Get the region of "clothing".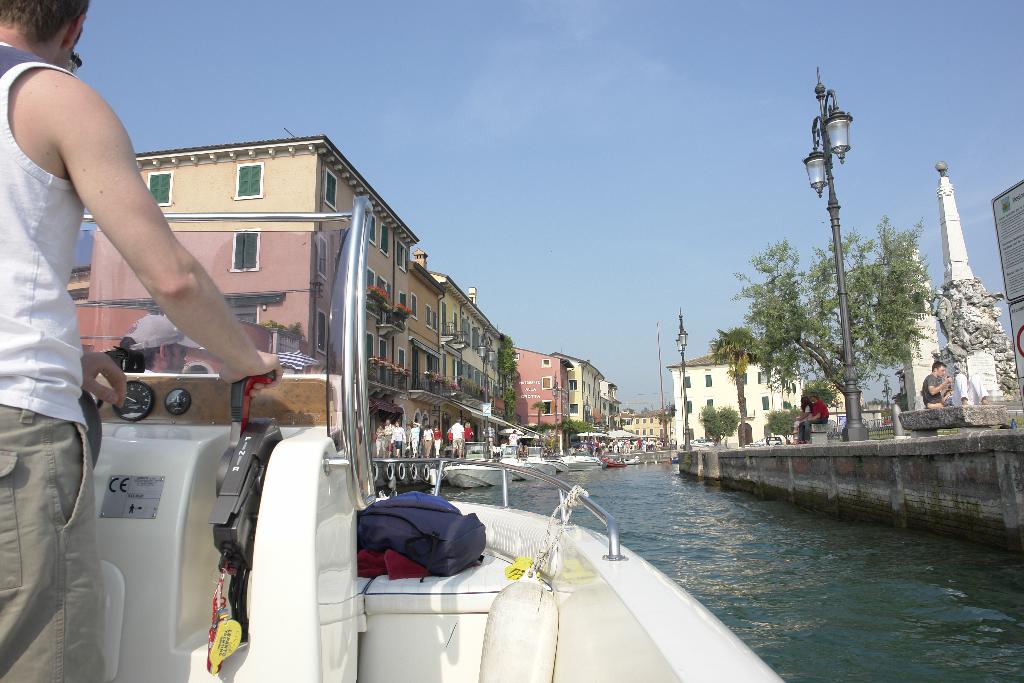
pyautogui.locateOnScreen(447, 428, 453, 440).
